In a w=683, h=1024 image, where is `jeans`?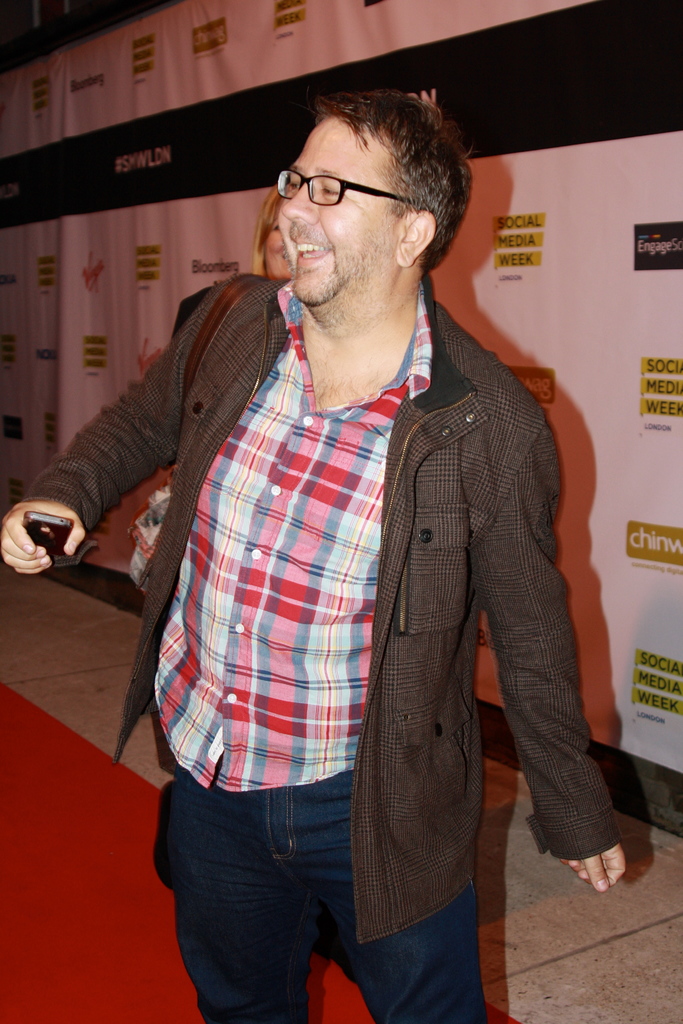
(x1=165, y1=771, x2=492, y2=1023).
